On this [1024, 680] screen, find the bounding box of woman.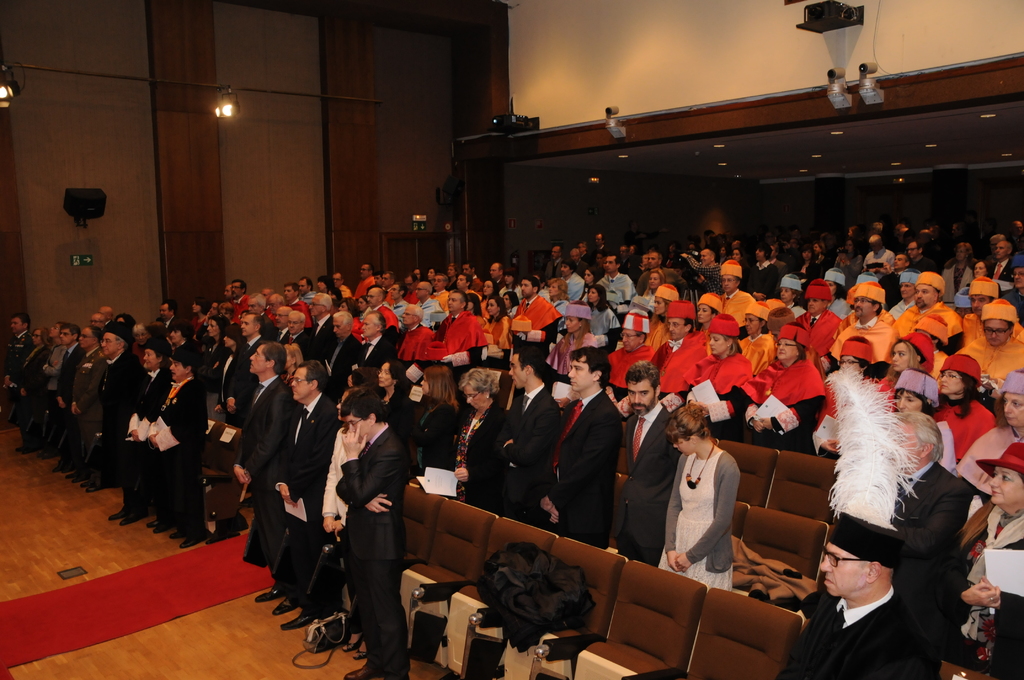
Bounding box: x1=817, y1=266, x2=849, y2=317.
